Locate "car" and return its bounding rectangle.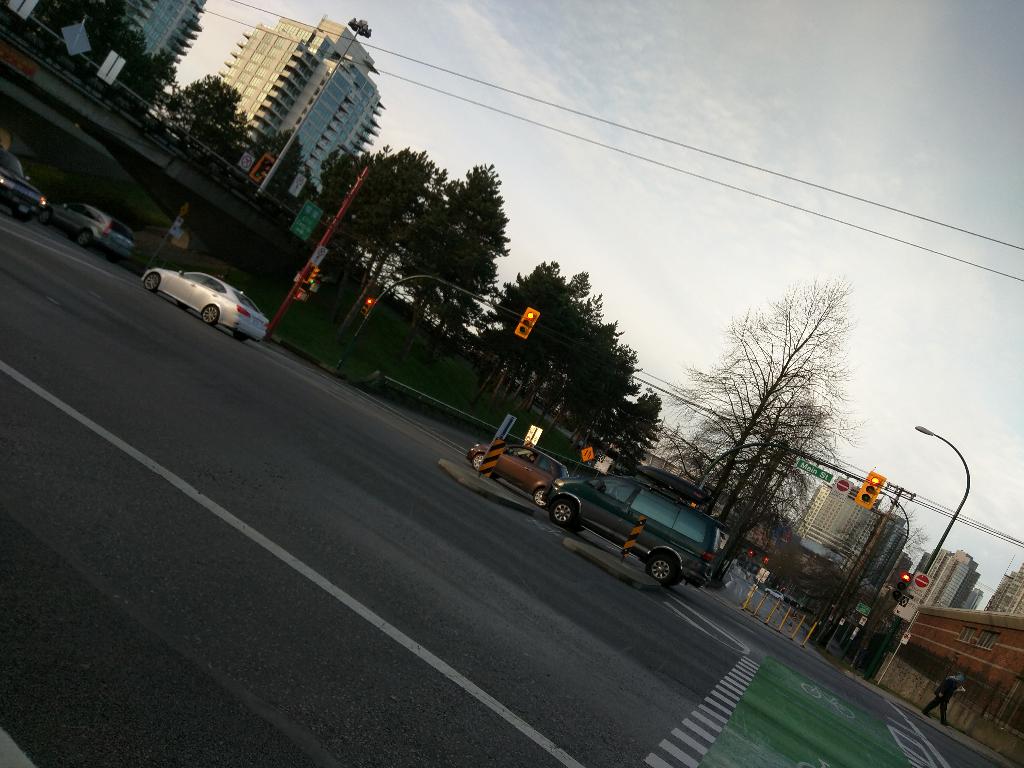
box=[0, 140, 42, 219].
